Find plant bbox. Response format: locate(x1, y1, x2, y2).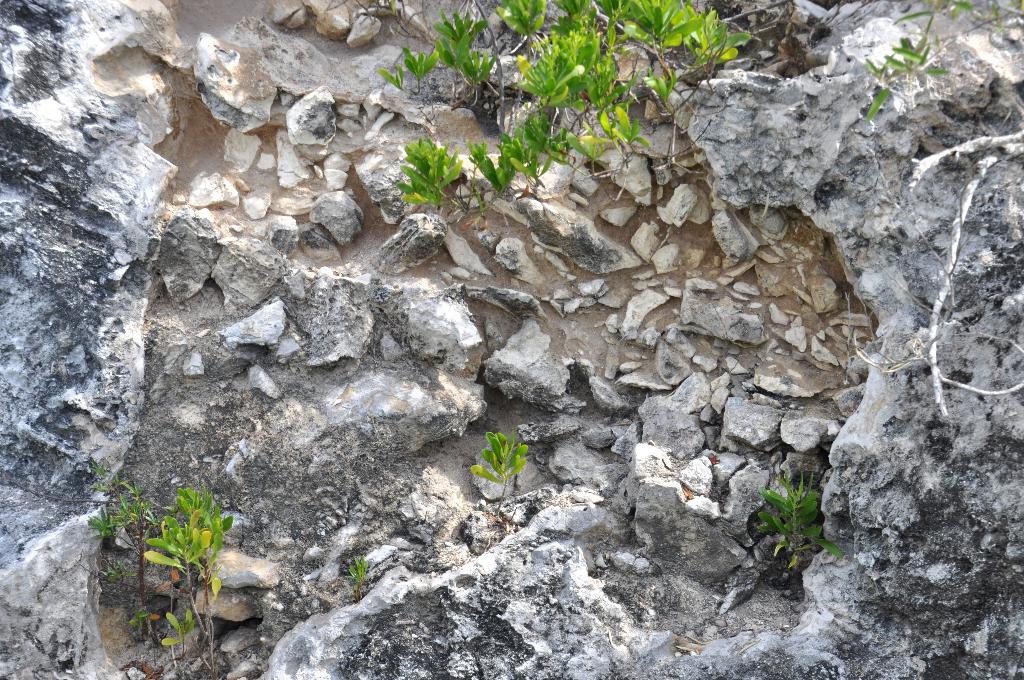
locate(863, 0, 1023, 121).
